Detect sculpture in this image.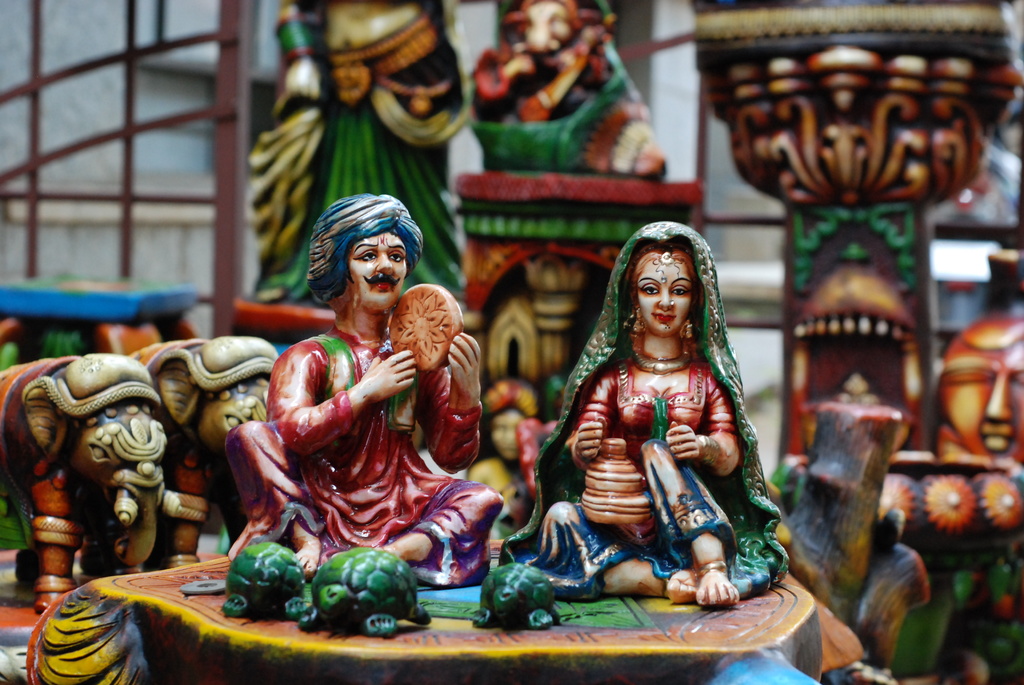
Detection: [left=193, top=174, right=517, bottom=644].
